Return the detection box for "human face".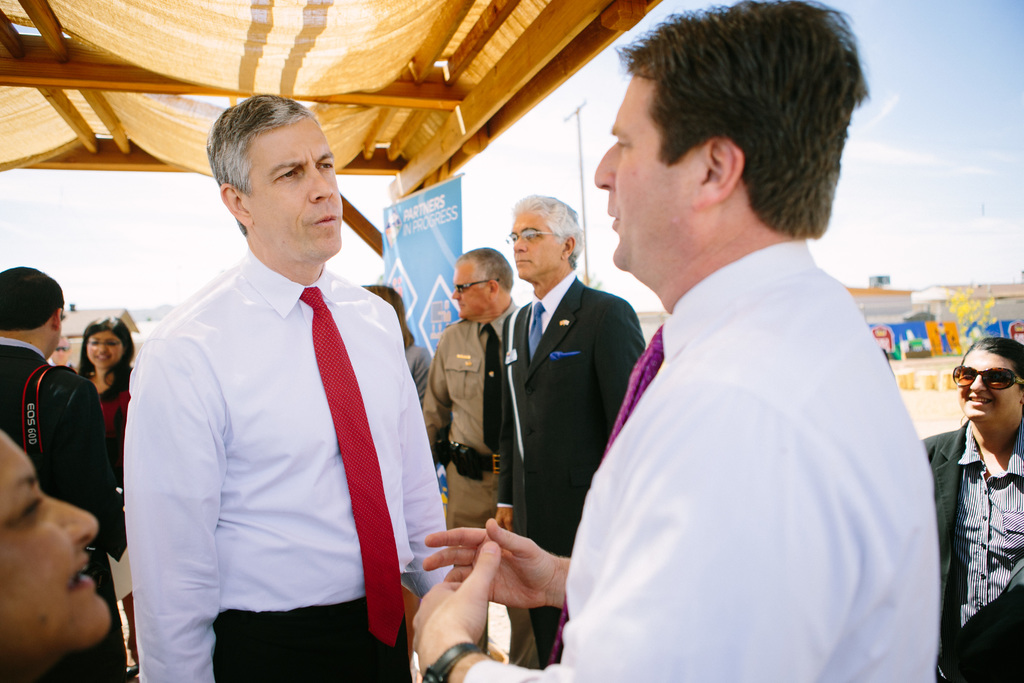
pyautogui.locateOnScreen(506, 204, 561, 273).
